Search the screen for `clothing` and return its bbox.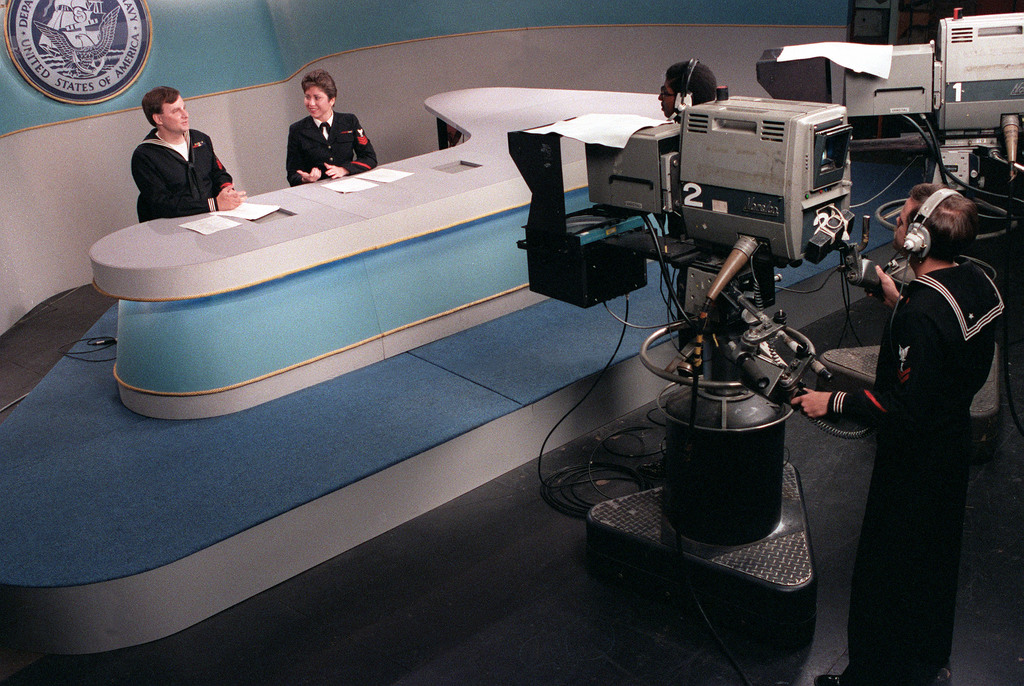
Found: <bbox>830, 173, 1005, 653</bbox>.
